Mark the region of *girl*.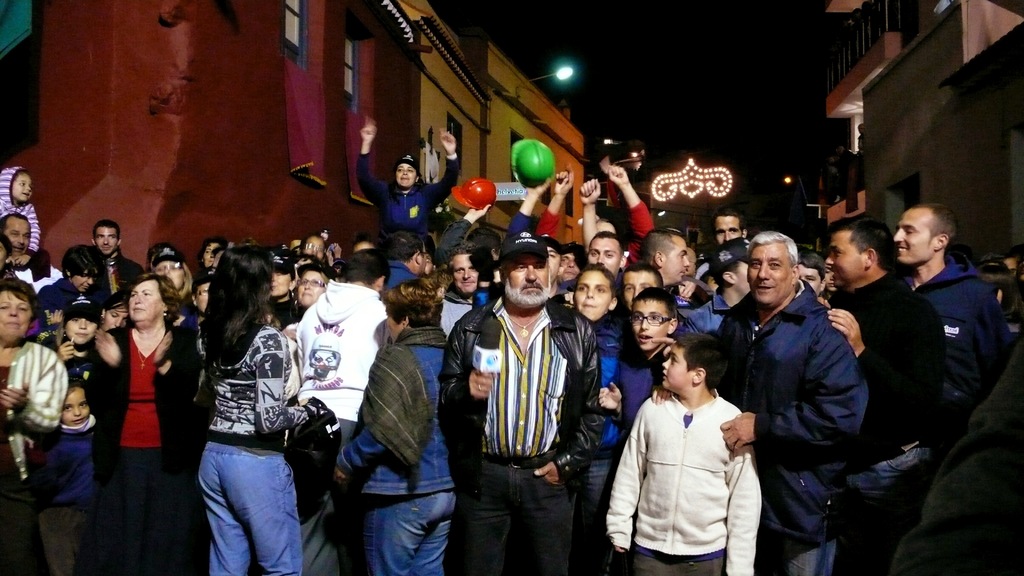
Region: l=85, t=276, r=194, b=568.
